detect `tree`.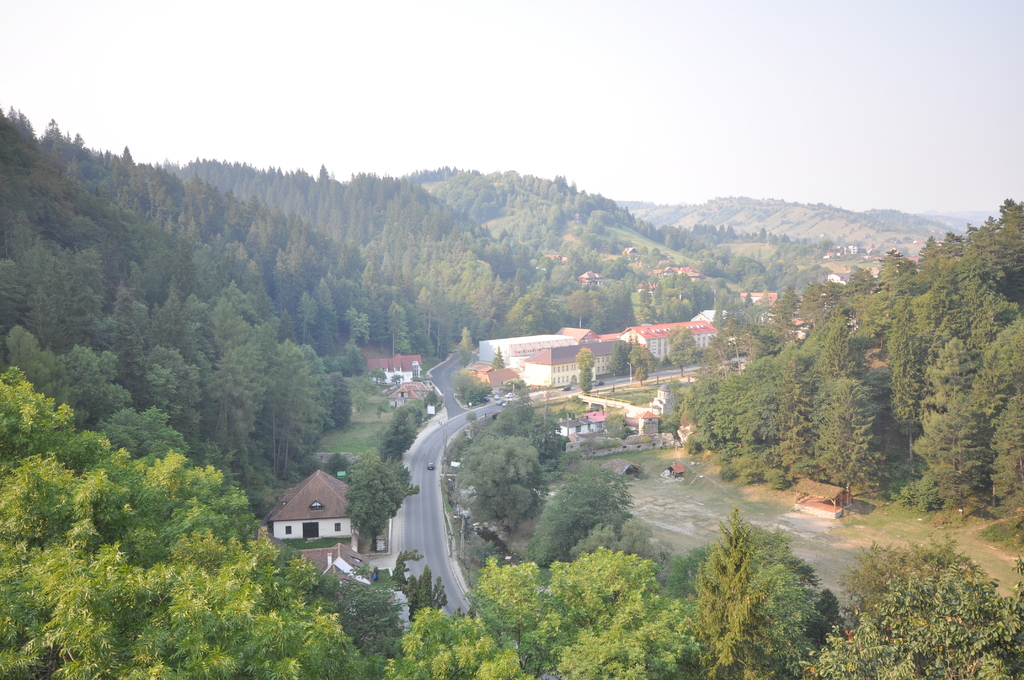
Detected at [left=475, top=537, right=685, bottom=679].
